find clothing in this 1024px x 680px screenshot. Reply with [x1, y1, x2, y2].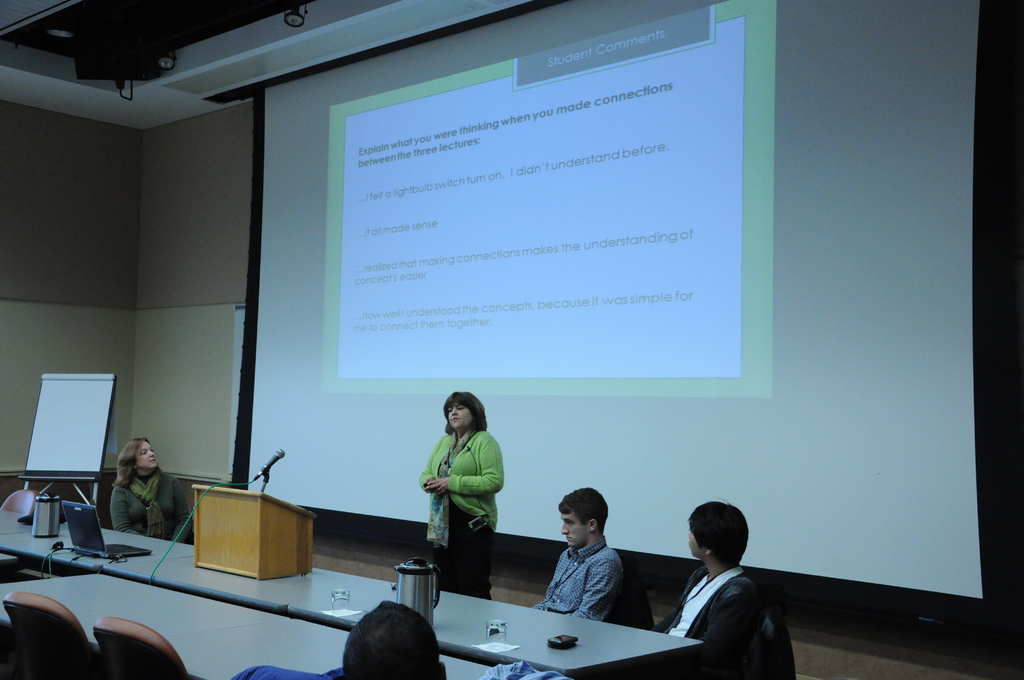
[527, 534, 627, 623].
